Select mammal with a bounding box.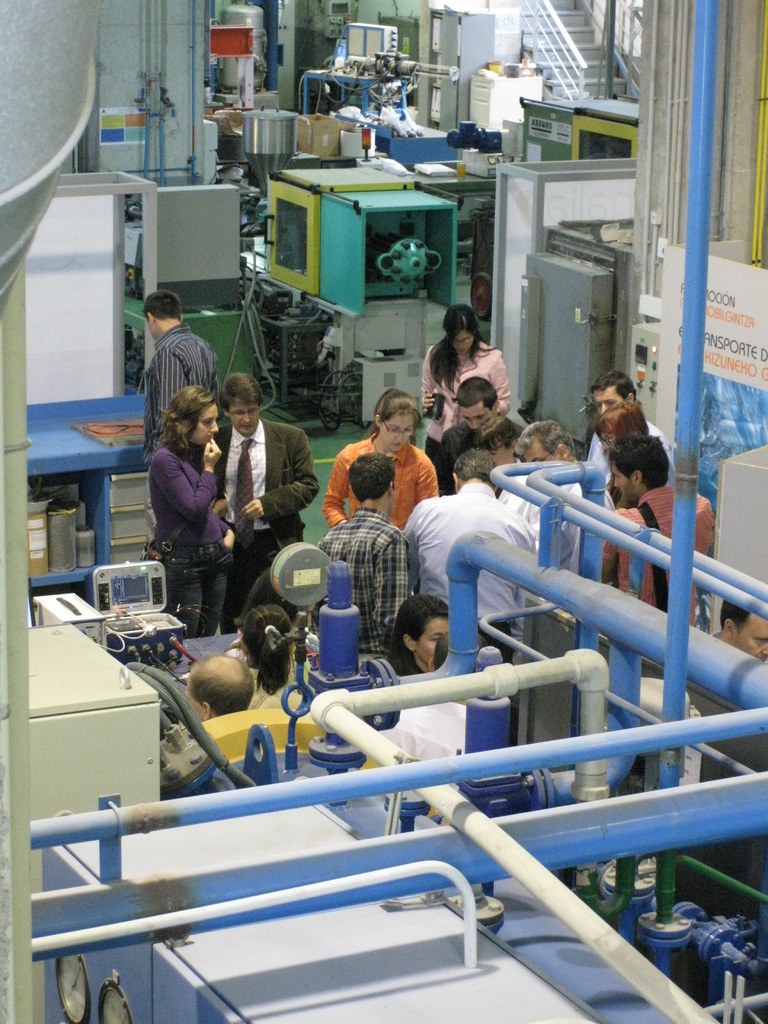
BBox(592, 398, 650, 514).
